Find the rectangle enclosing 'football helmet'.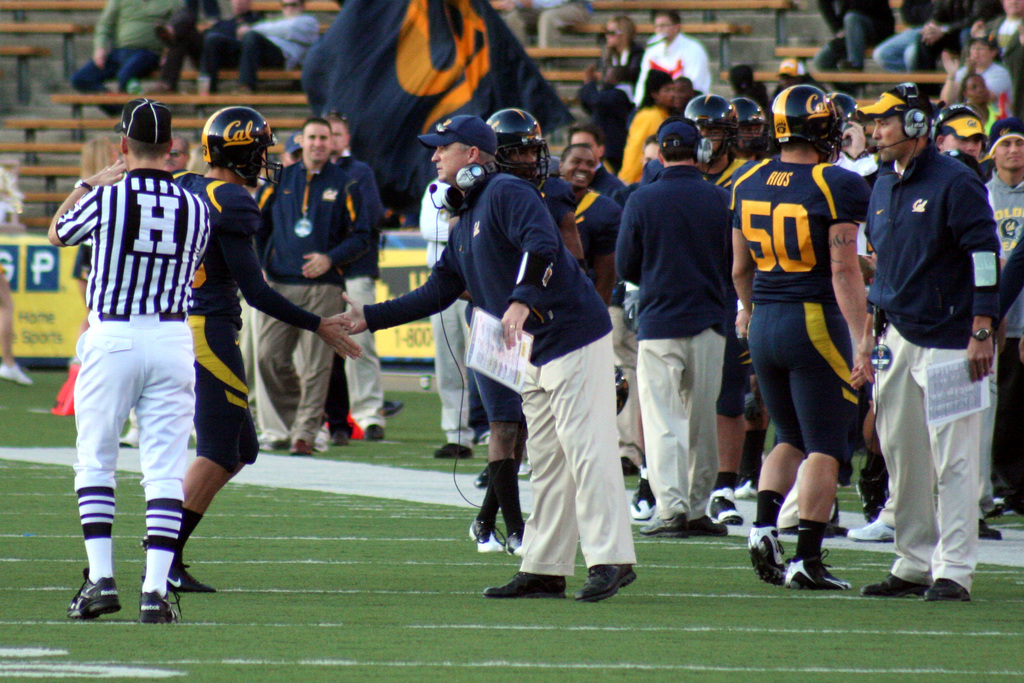
rect(490, 105, 552, 196).
